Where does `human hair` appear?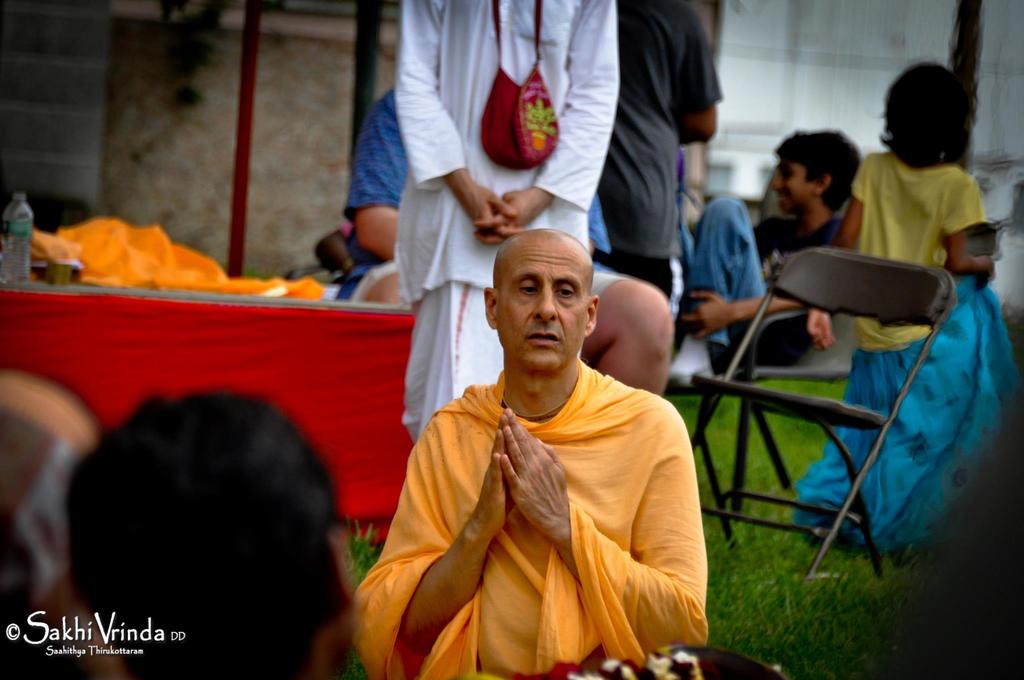
Appears at l=779, t=131, r=859, b=210.
